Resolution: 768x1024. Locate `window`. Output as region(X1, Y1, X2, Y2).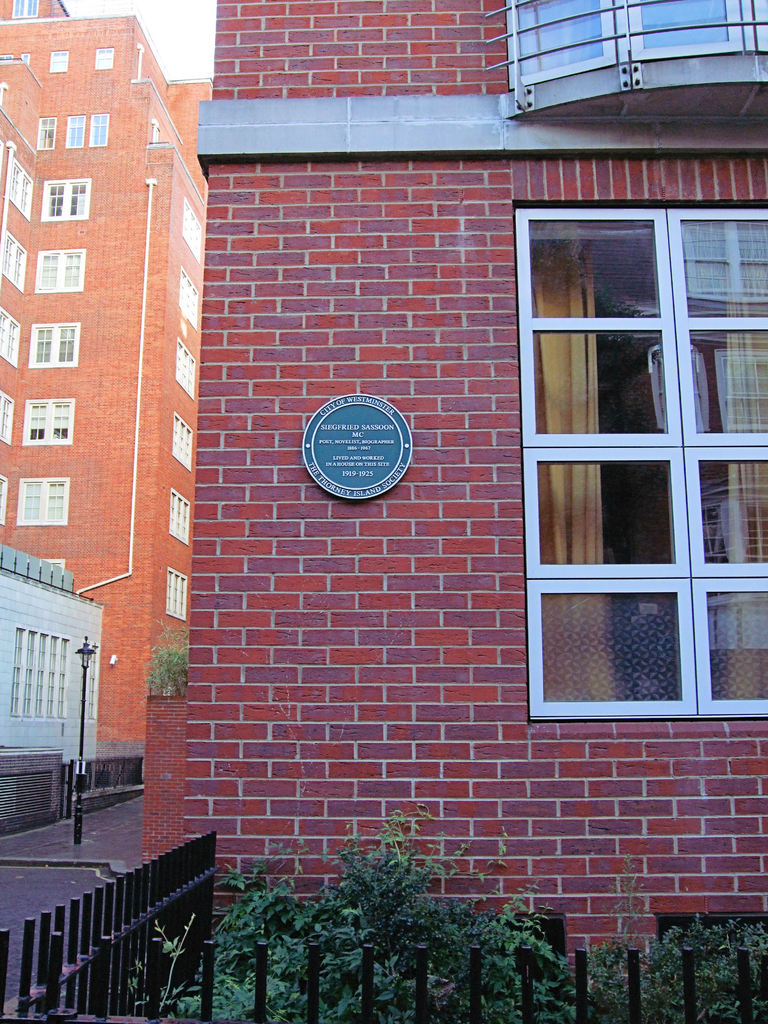
region(32, 248, 84, 293).
